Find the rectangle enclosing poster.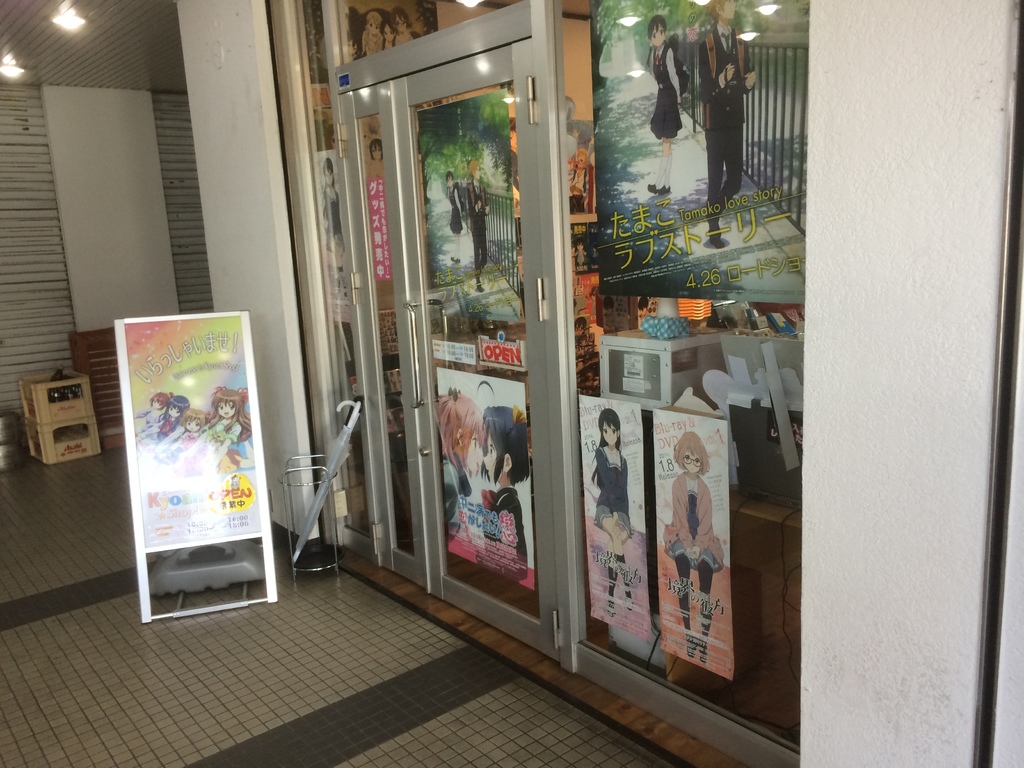
(left=361, top=177, right=385, bottom=271).
